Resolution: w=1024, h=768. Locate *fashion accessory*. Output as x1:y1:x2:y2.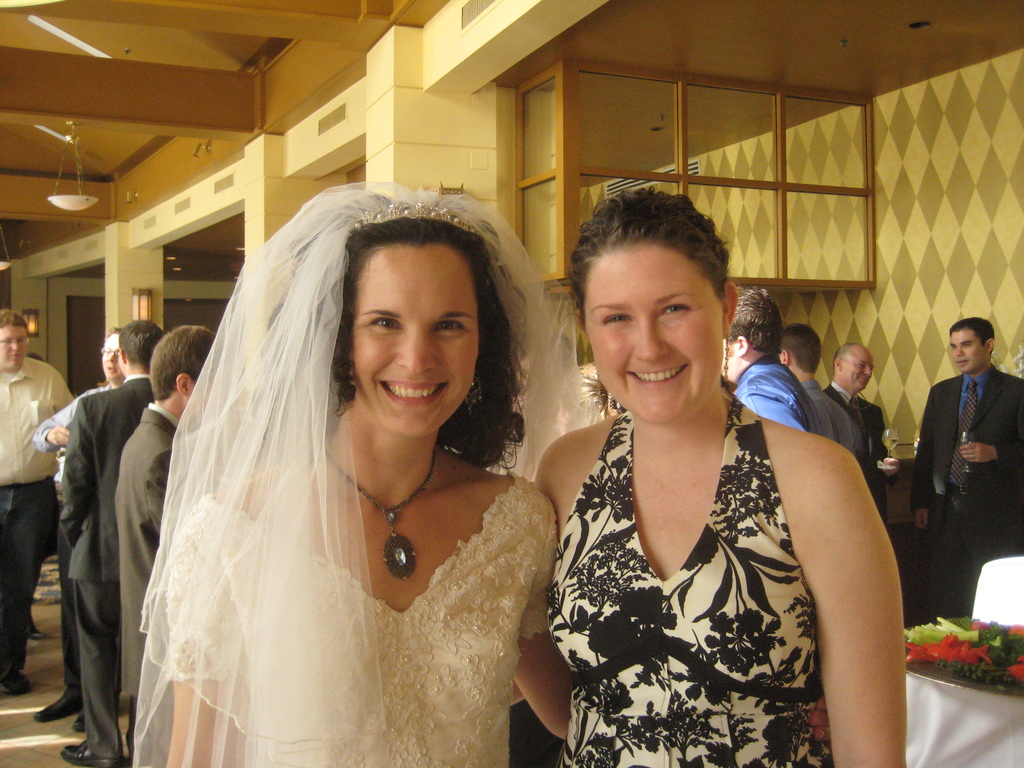
70:715:88:732.
